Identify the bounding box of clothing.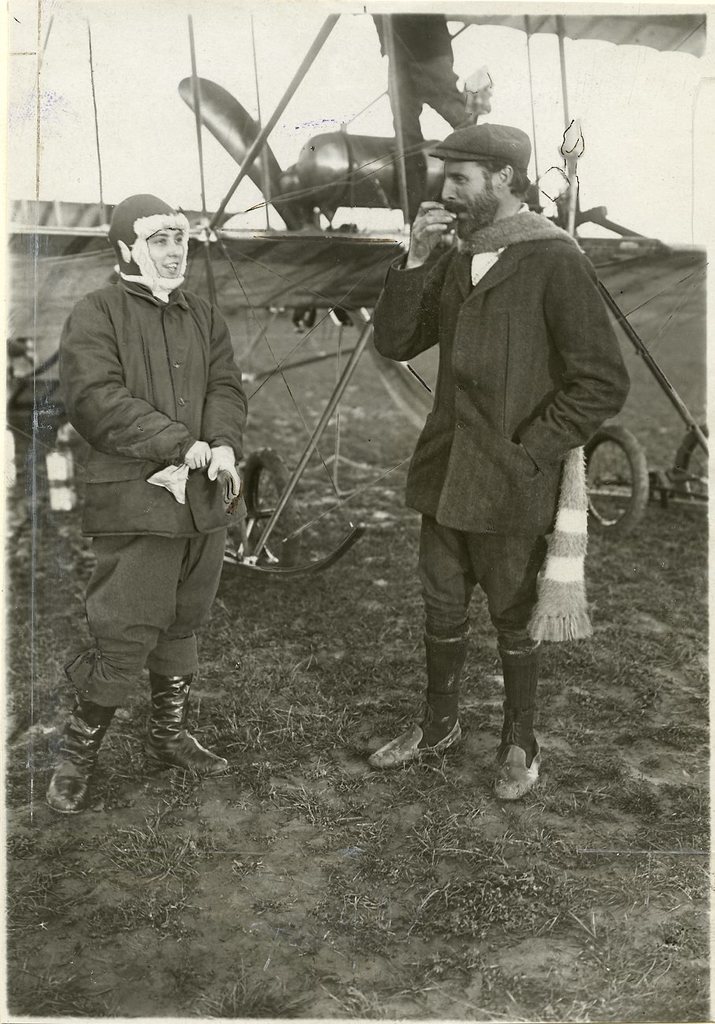
57/199/252/730.
